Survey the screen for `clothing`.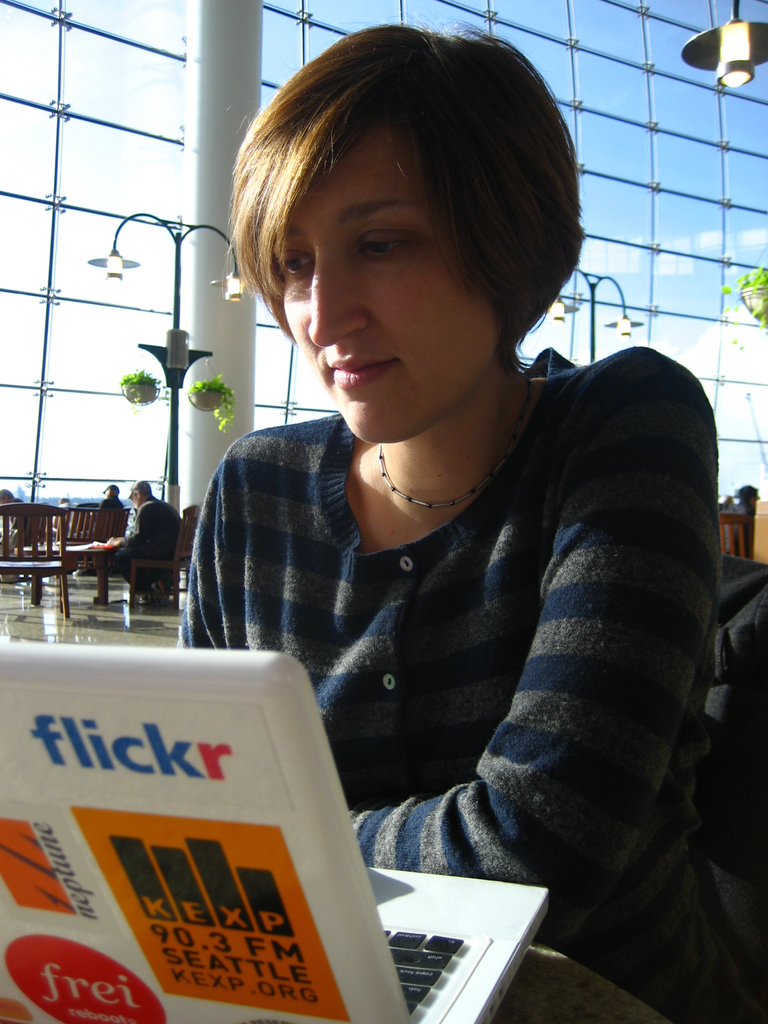
Survey found: (left=13, top=495, right=36, bottom=548).
